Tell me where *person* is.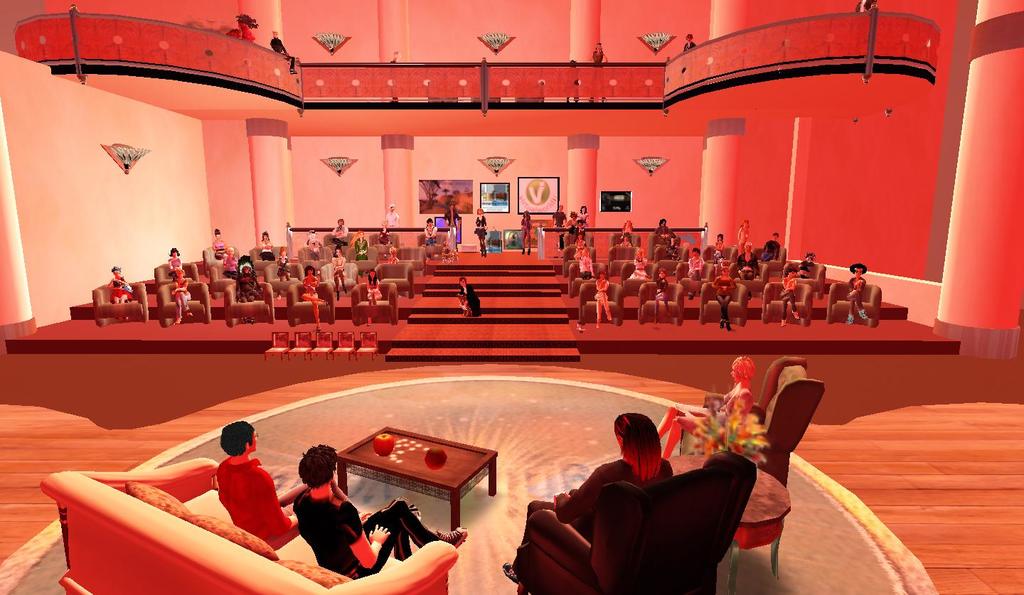
*person* is at pyautogui.locateOnScreen(453, 272, 479, 320).
